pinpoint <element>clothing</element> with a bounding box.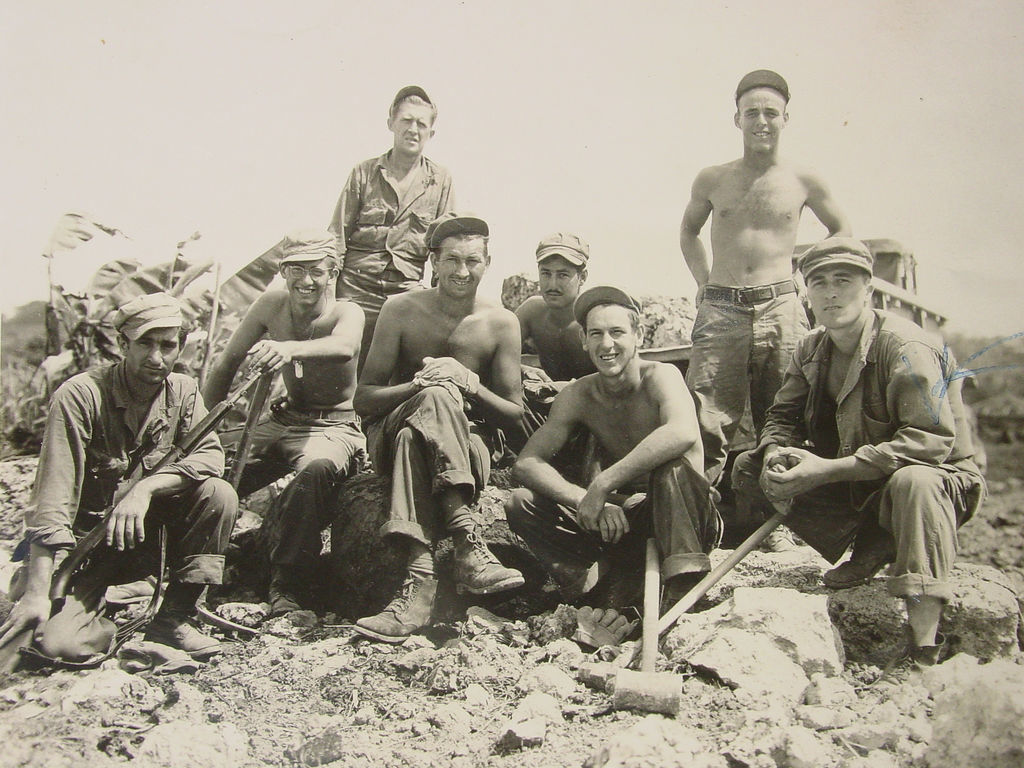
bbox=(217, 402, 372, 564).
